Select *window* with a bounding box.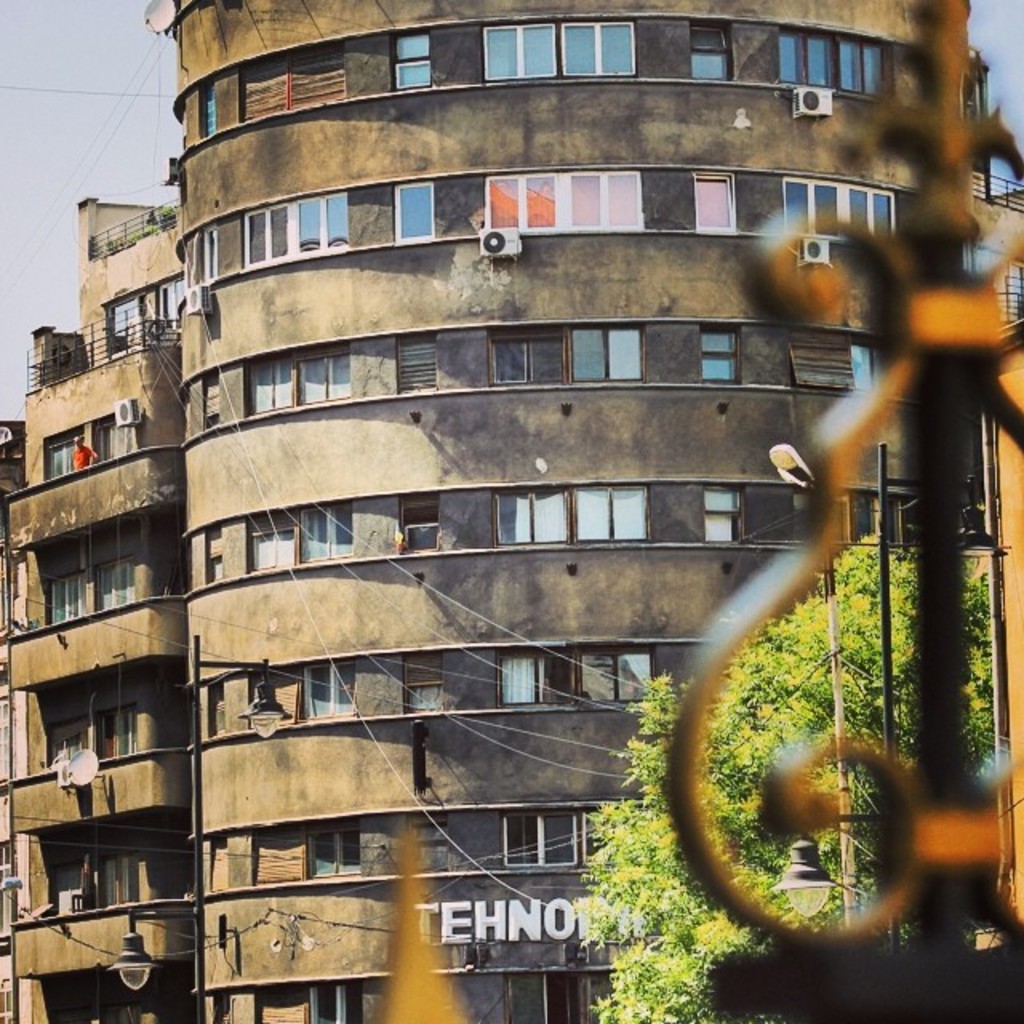
<bbox>210, 835, 232, 890</bbox>.
